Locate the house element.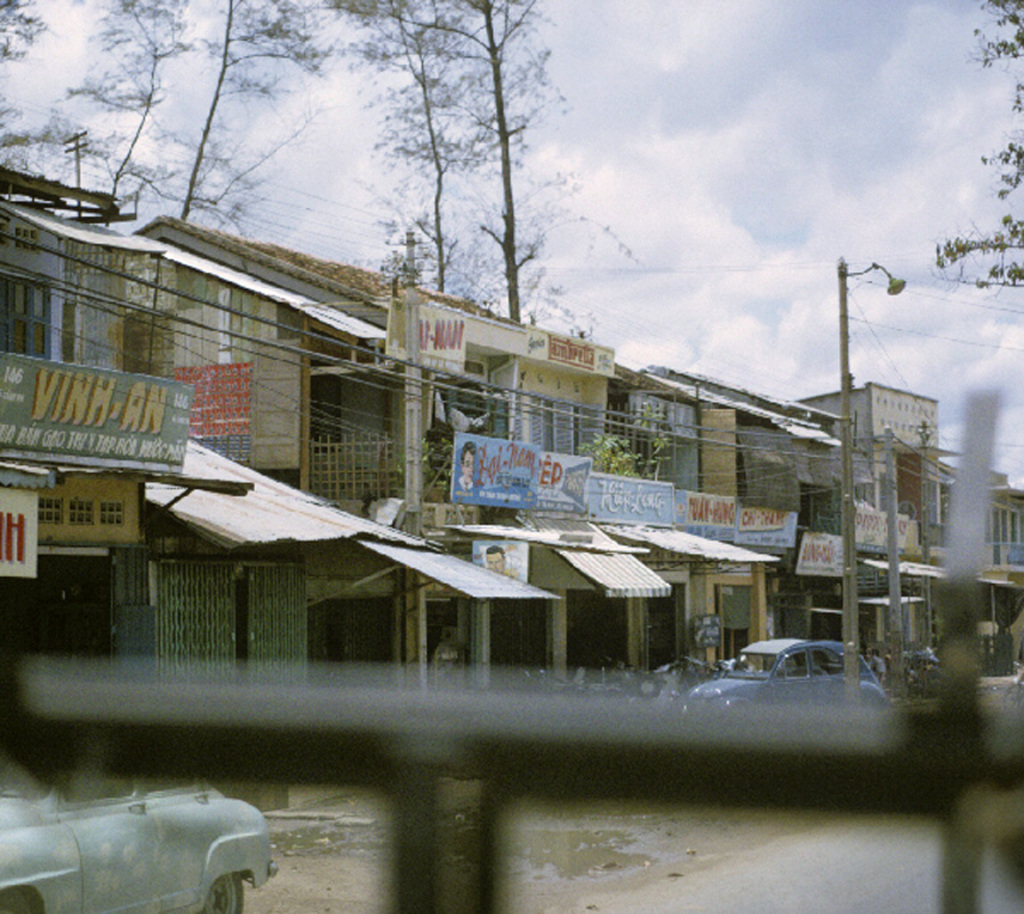
Element bbox: (left=150, top=422, right=437, bottom=736).
